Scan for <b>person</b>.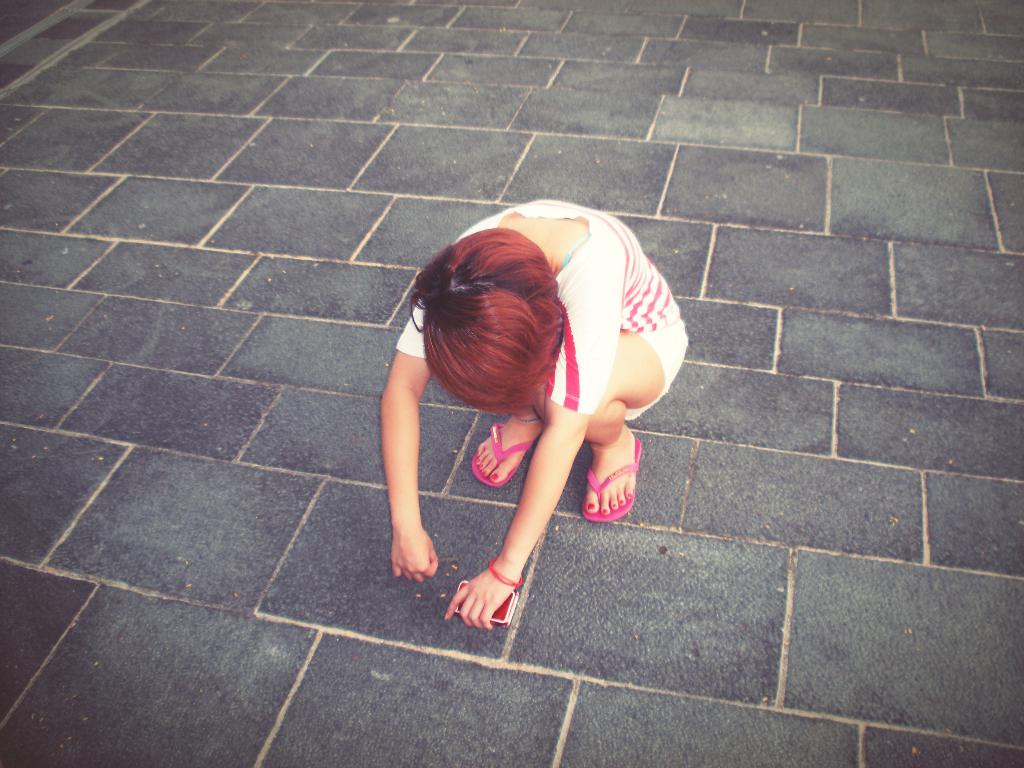
Scan result: [left=377, top=196, right=675, bottom=639].
